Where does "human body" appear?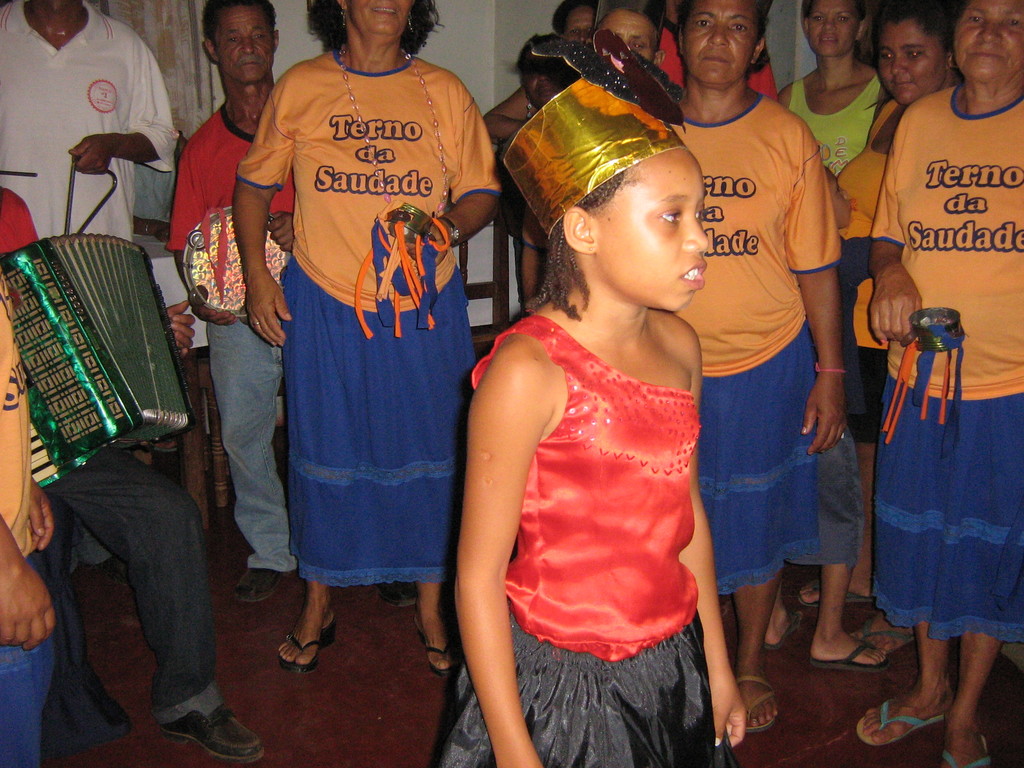
Appears at box=[858, 77, 1023, 767].
